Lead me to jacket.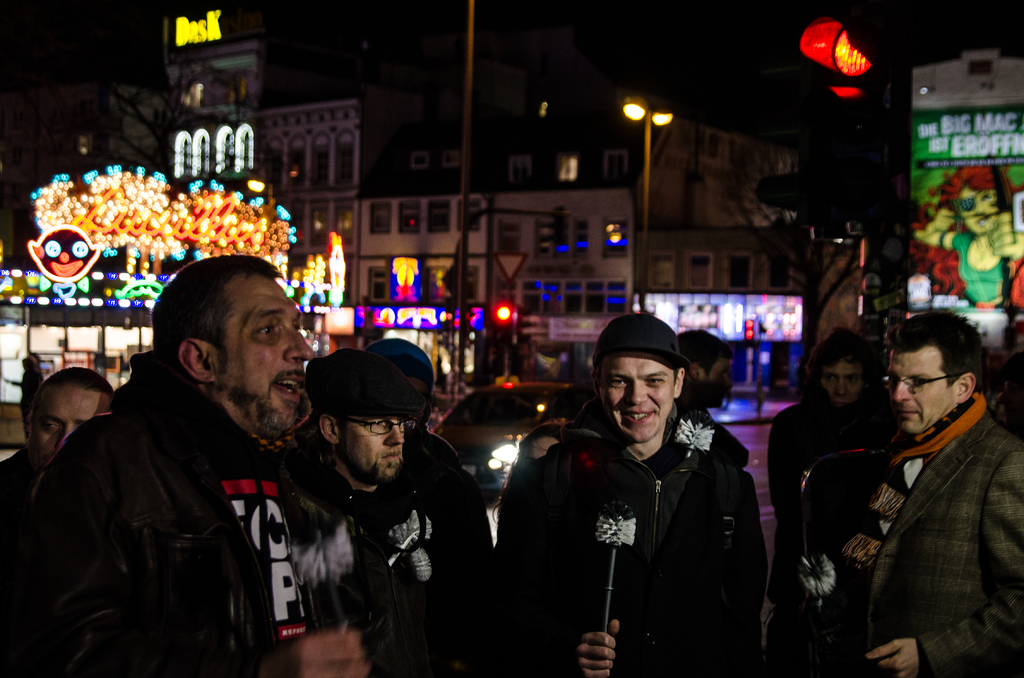
Lead to (x1=517, y1=367, x2=755, y2=659).
